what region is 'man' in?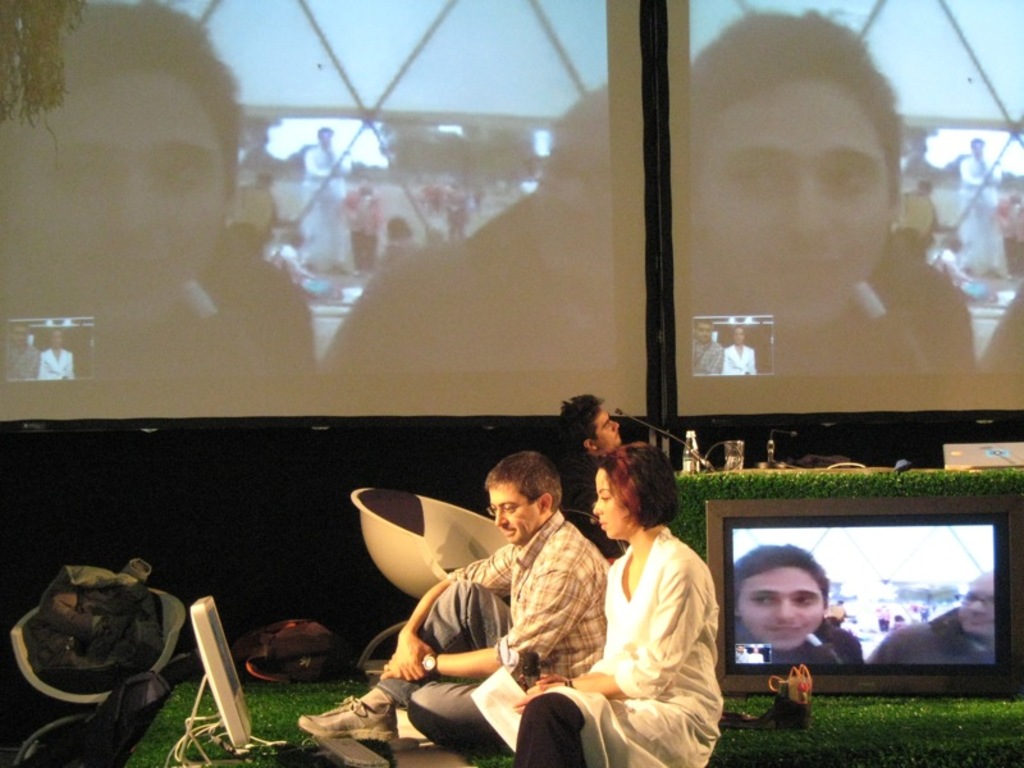
(left=544, top=387, right=628, bottom=559).
